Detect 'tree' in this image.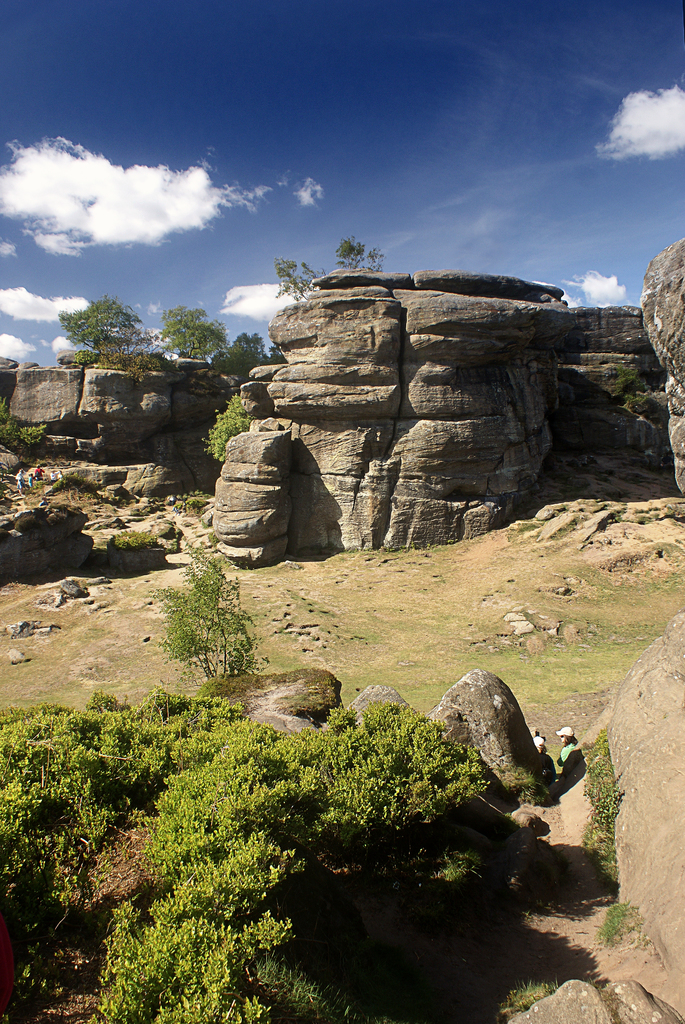
Detection: 274,236,370,309.
